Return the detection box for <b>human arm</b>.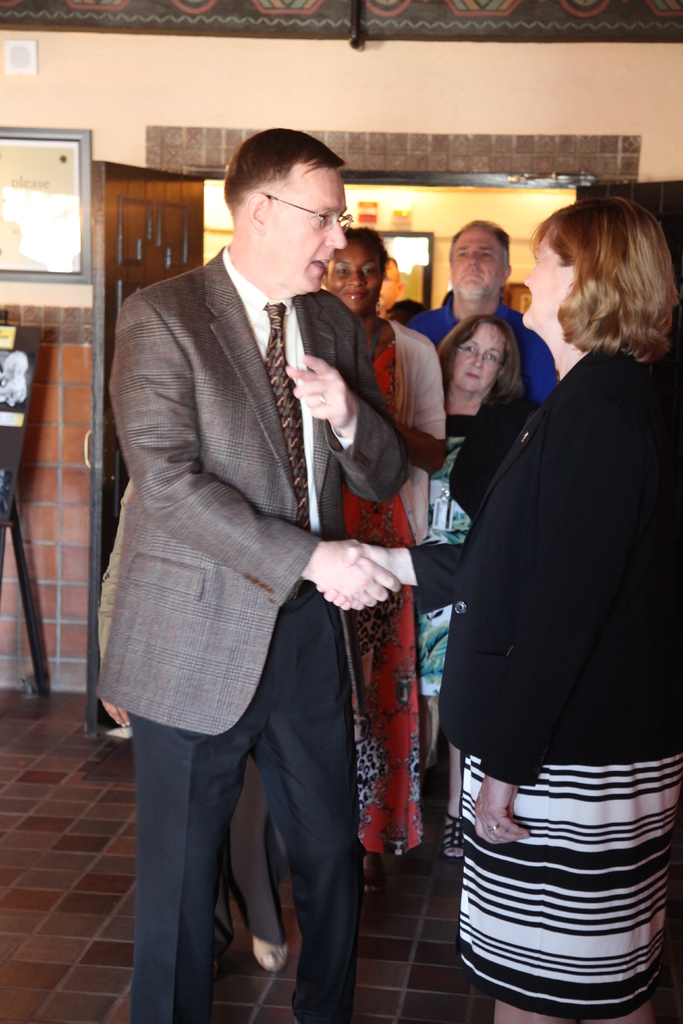
l=377, t=323, r=448, b=476.
